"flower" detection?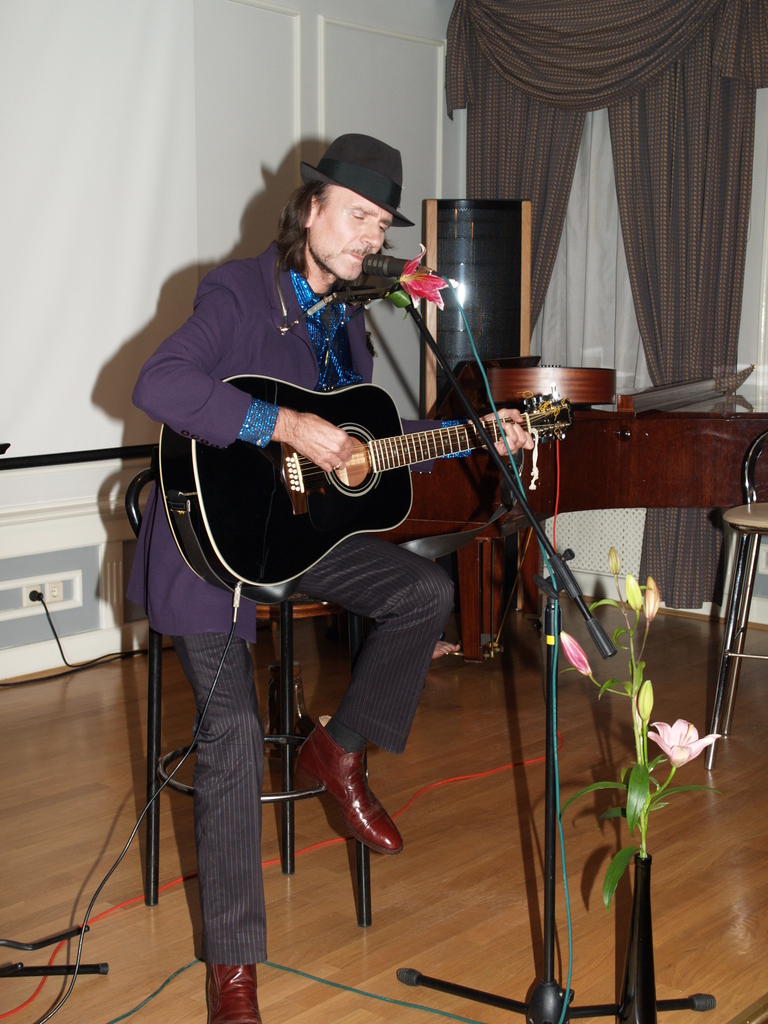
557 628 593 679
